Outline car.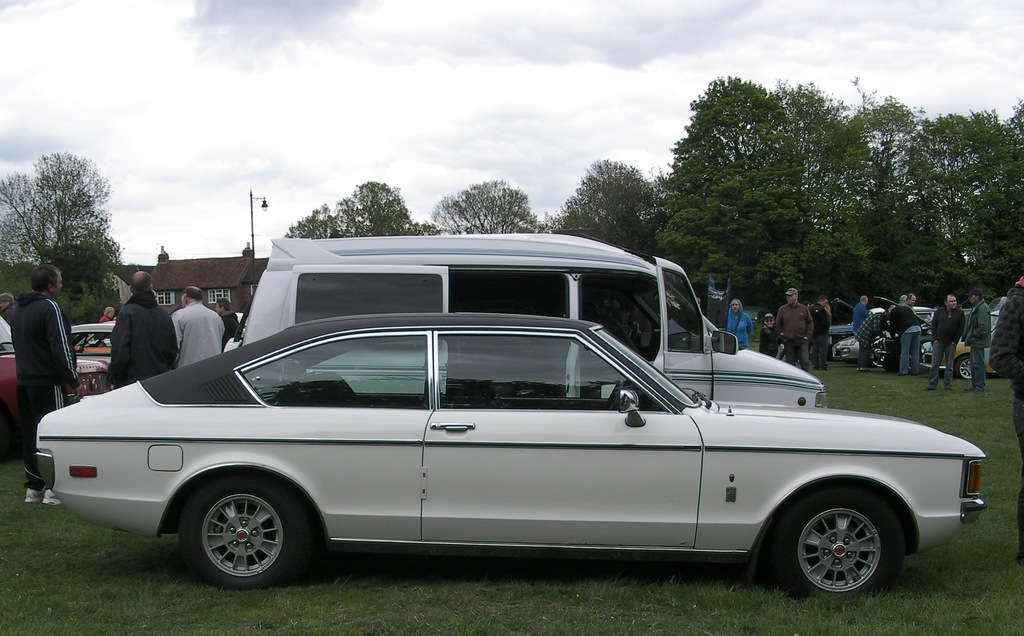
Outline: {"left": 904, "top": 311, "right": 1000, "bottom": 387}.
